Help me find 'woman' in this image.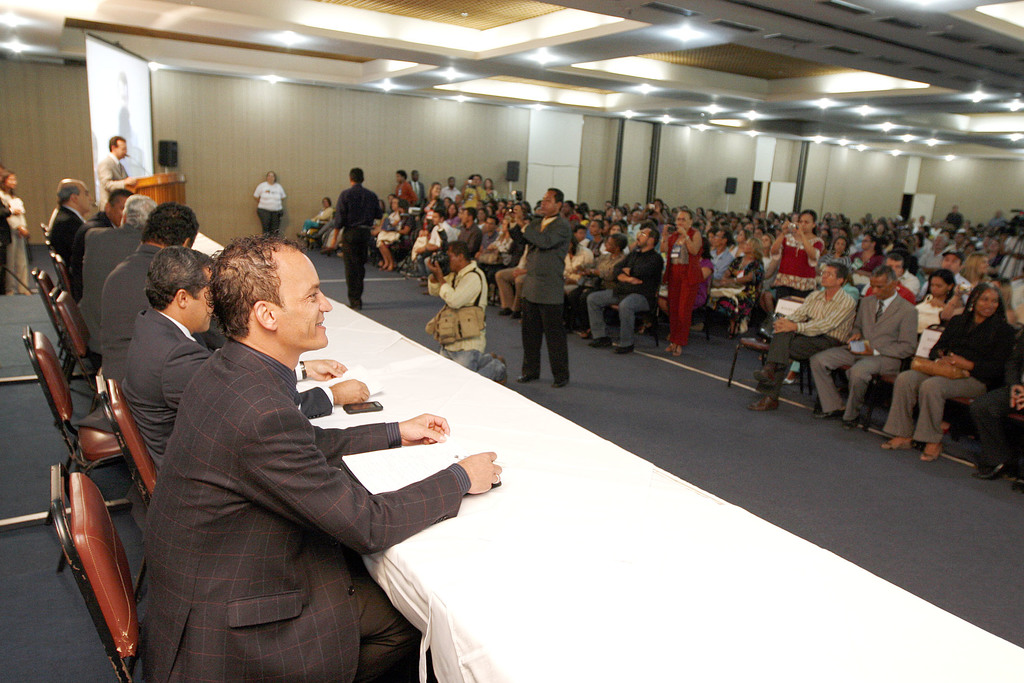
Found it: x1=939, y1=277, x2=1016, y2=323.
